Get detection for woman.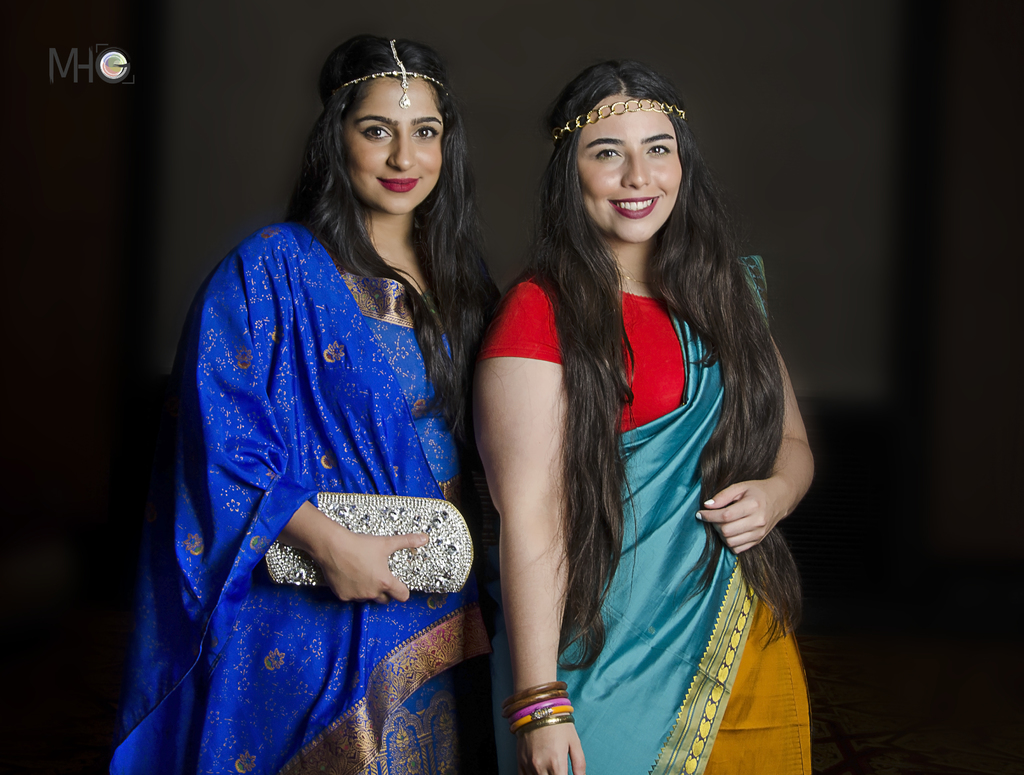
Detection: pyautogui.locateOnScreen(112, 35, 506, 774).
